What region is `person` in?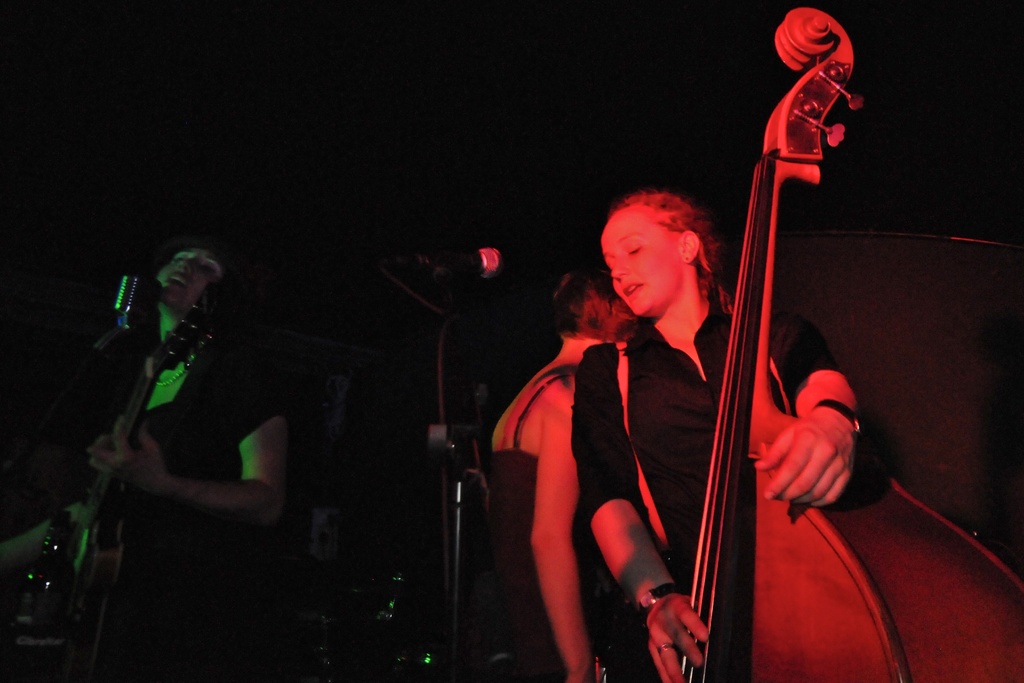
bbox(486, 269, 638, 682).
